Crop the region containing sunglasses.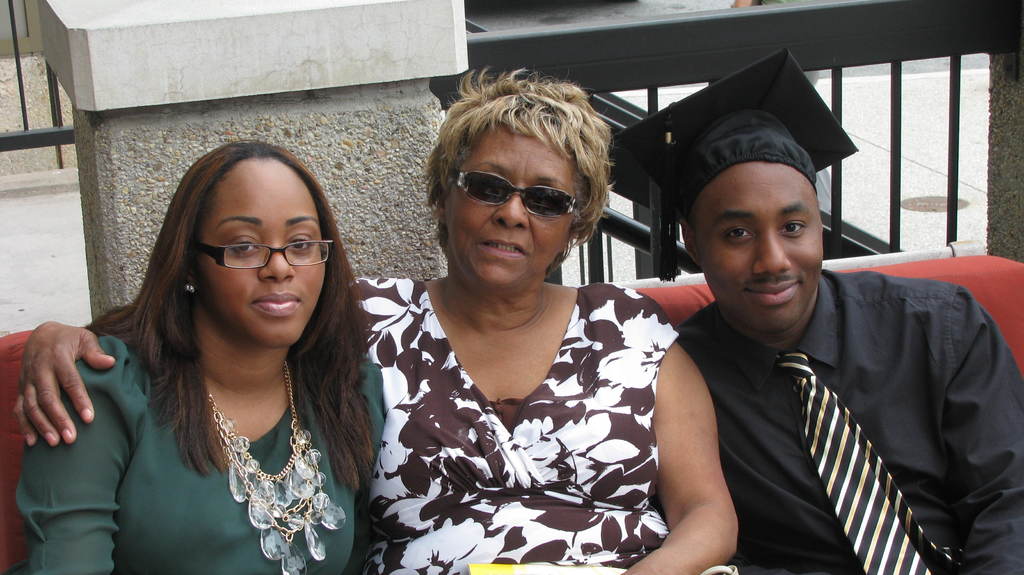
Crop region: [x1=449, y1=170, x2=586, y2=217].
